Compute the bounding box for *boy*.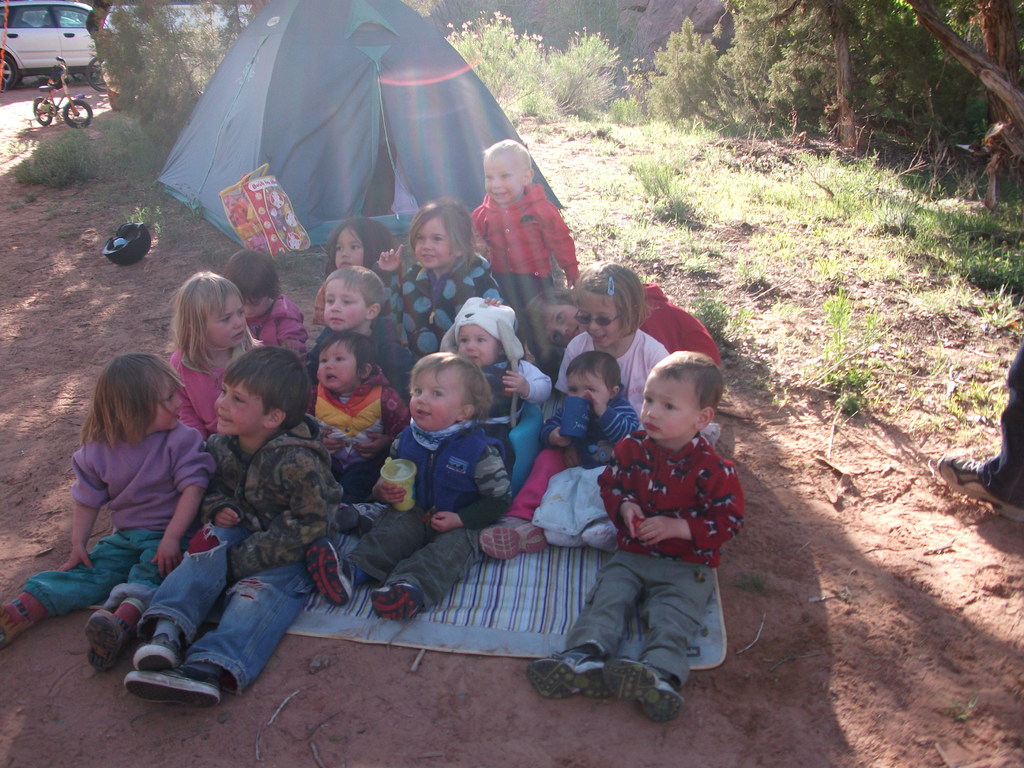
303, 263, 420, 383.
